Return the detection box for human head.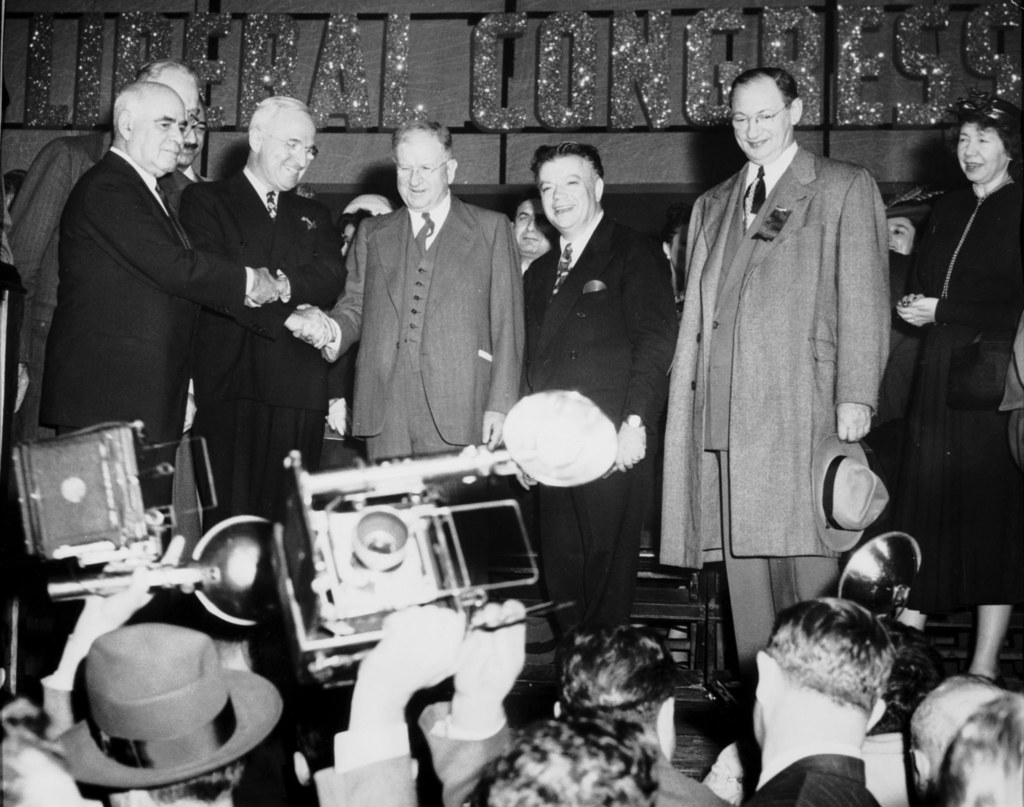
box=[752, 595, 895, 785].
